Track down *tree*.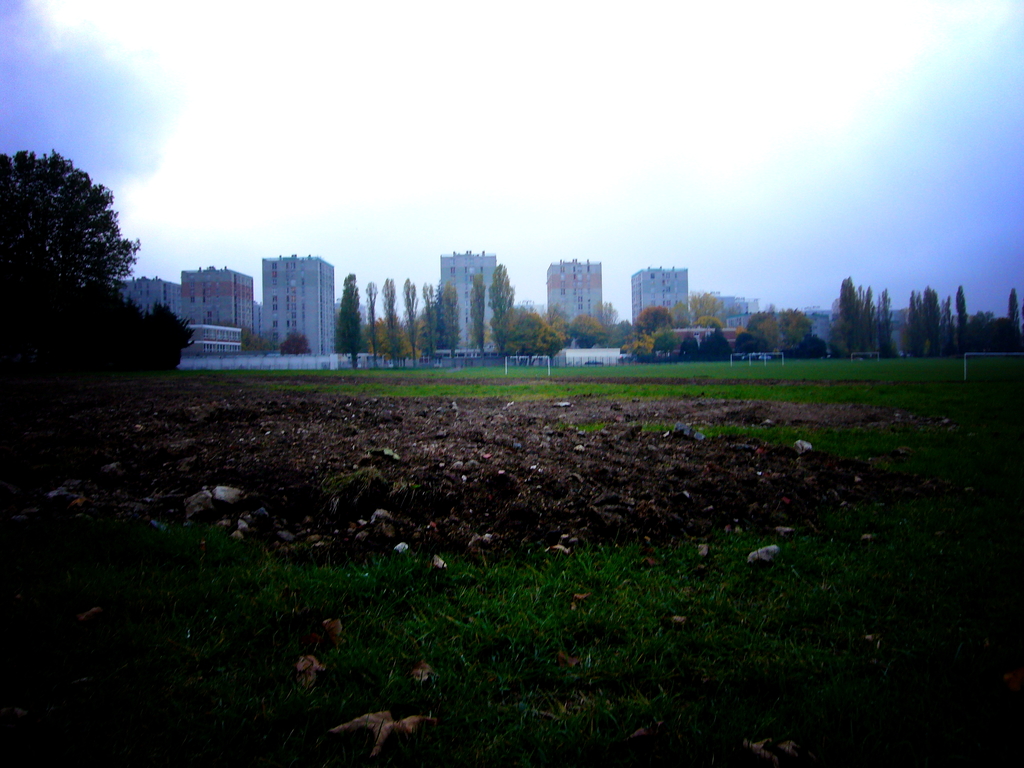
Tracked to [left=783, top=301, right=810, bottom=351].
